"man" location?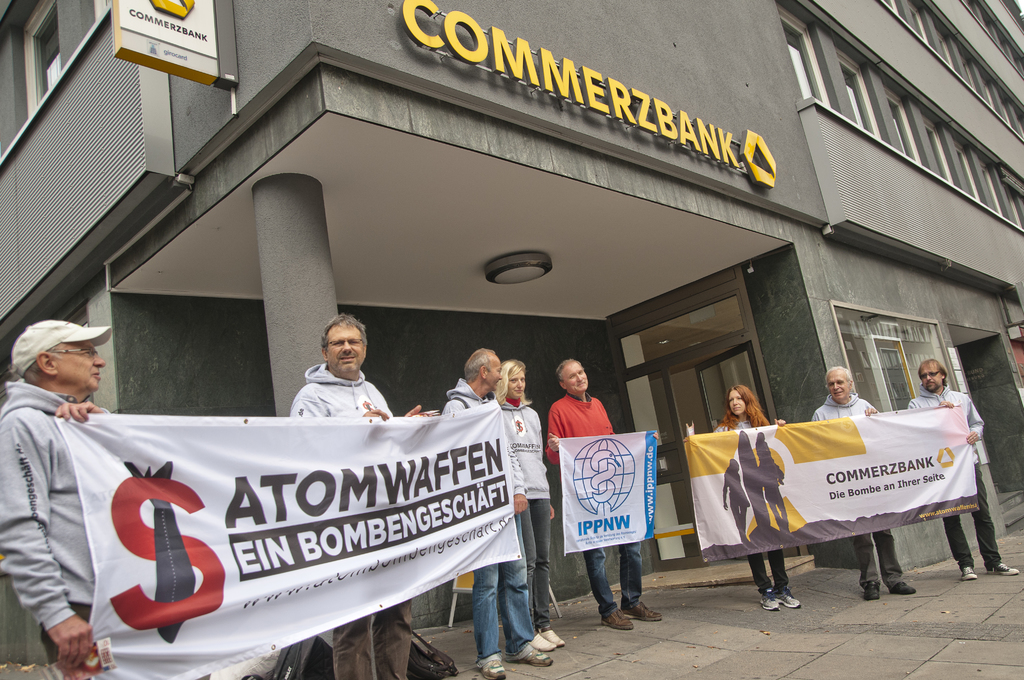
box=[813, 360, 924, 604]
